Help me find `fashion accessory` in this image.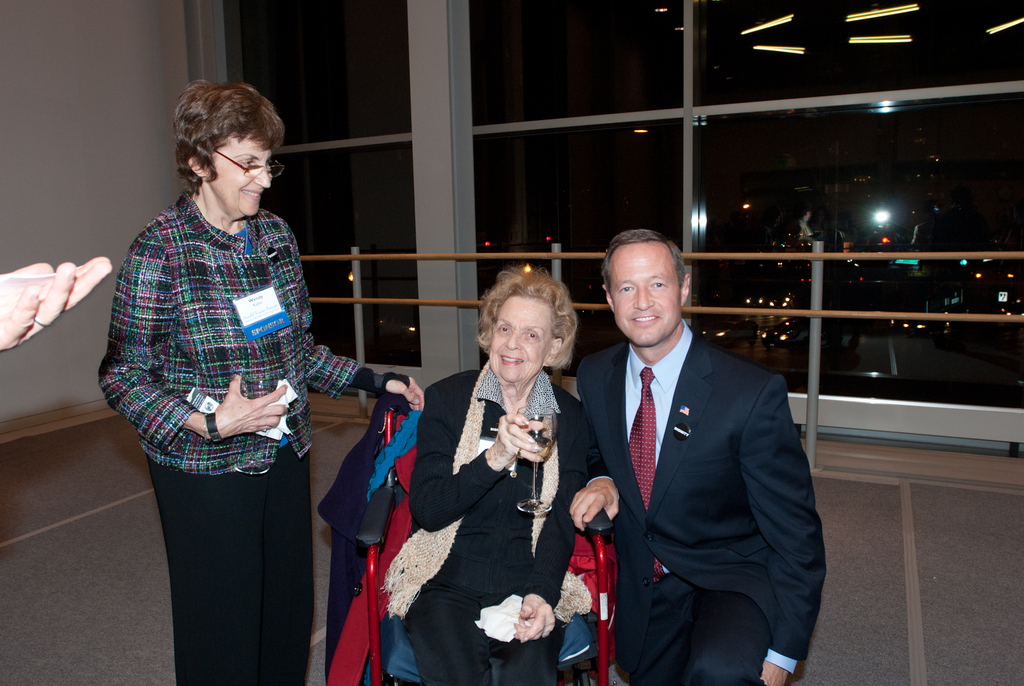
Found it: <bbox>516, 448, 518, 457</bbox>.
